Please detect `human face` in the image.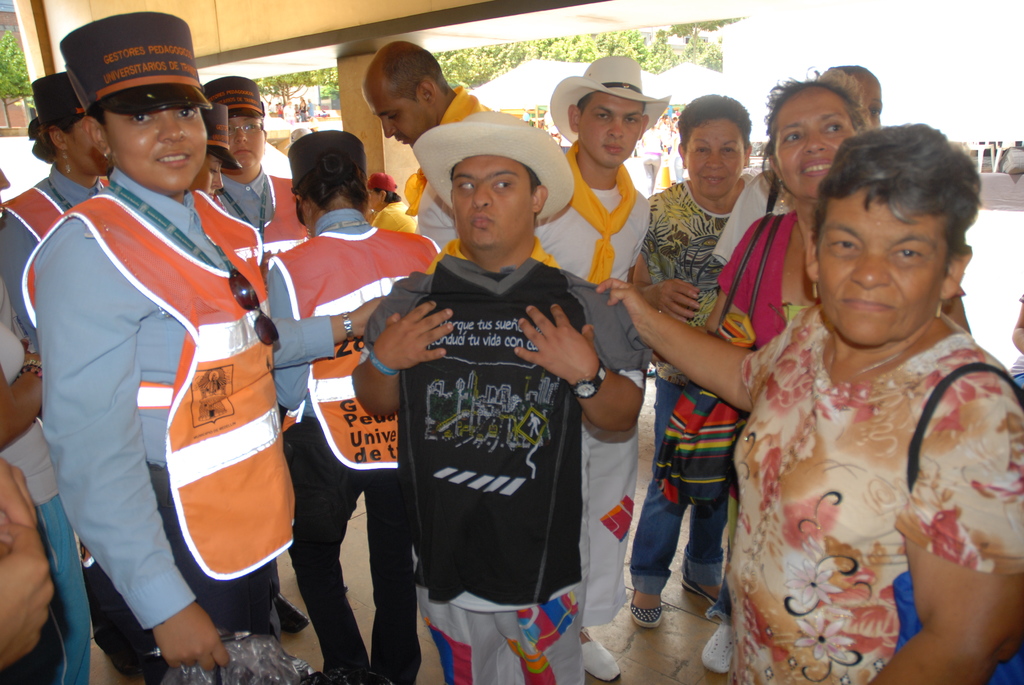
364:74:434:146.
